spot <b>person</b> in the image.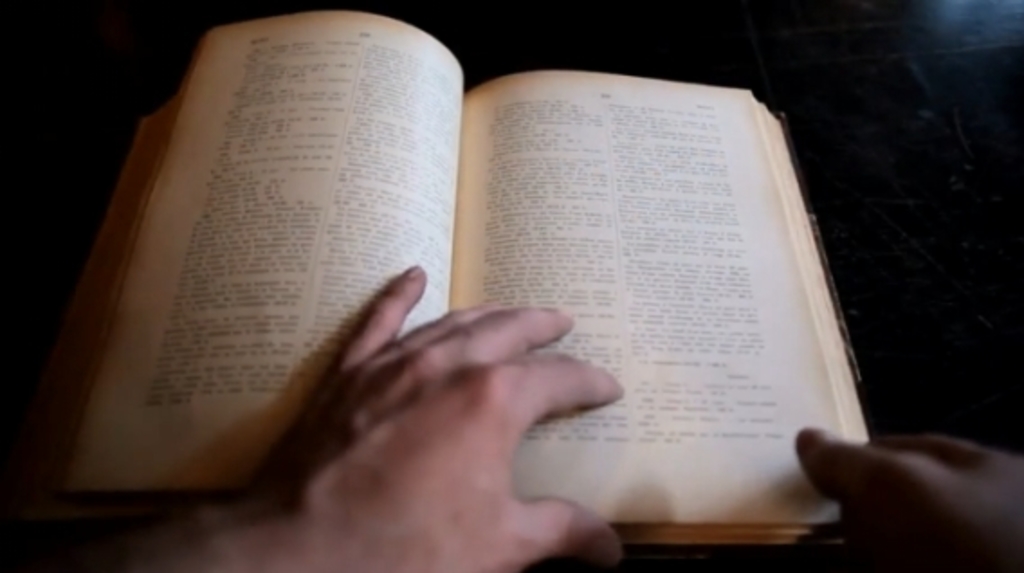
<b>person</b> found at locate(56, 259, 1022, 571).
